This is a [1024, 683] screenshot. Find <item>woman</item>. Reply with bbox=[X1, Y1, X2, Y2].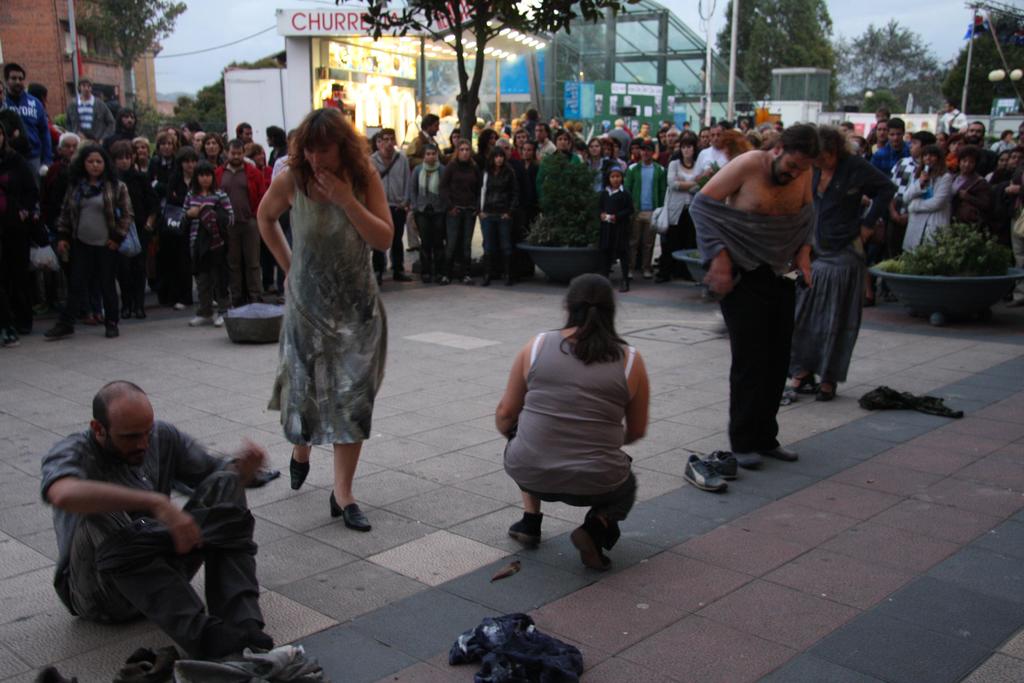
bbox=[666, 137, 703, 268].
